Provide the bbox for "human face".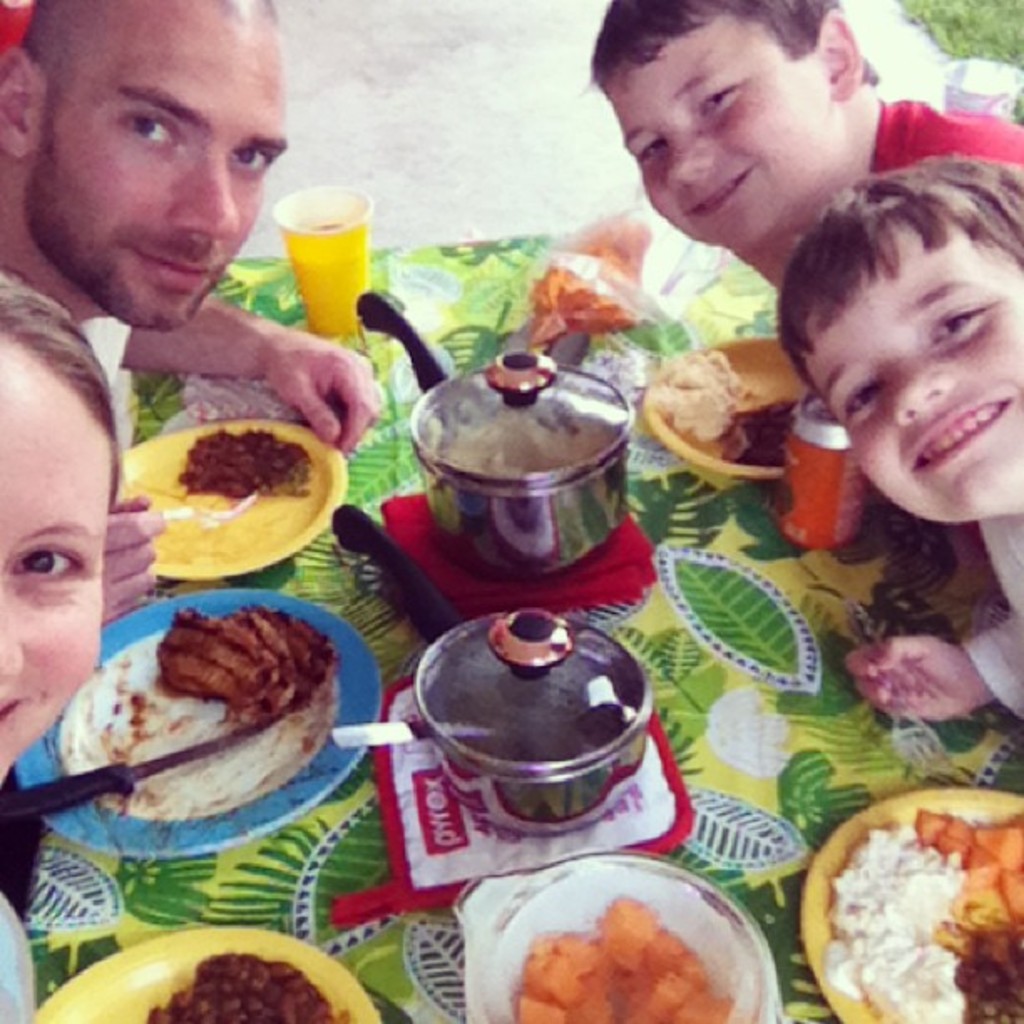
rect(602, 15, 845, 256).
